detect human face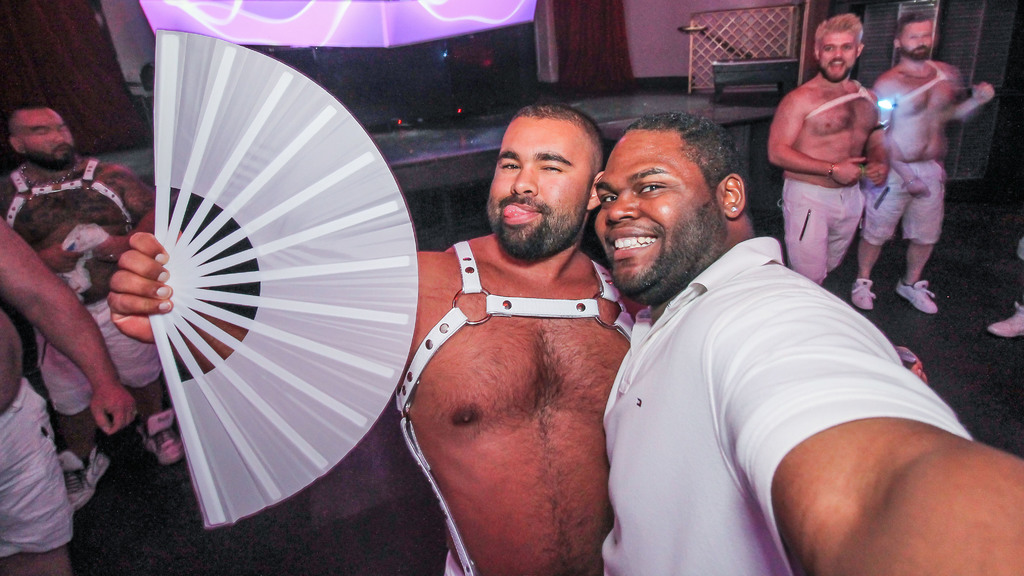
box(898, 19, 936, 60)
